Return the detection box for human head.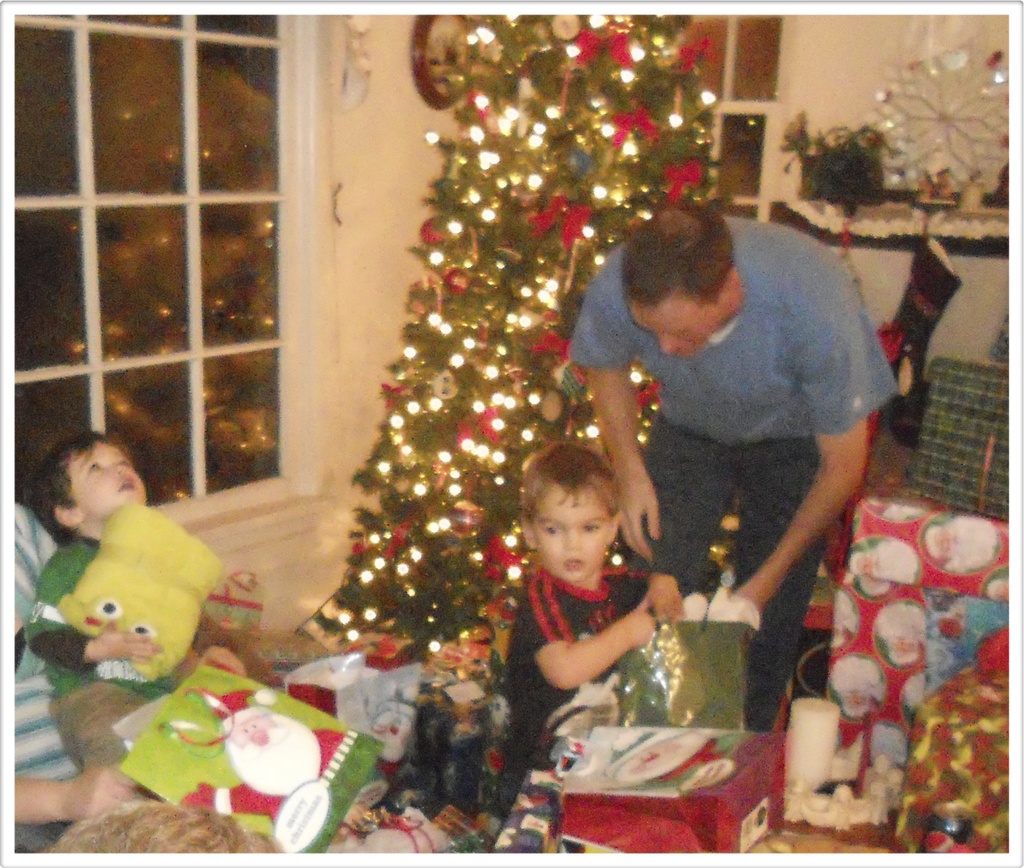
{"x1": 506, "y1": 454, "x2": 643, "y2": 607}.
